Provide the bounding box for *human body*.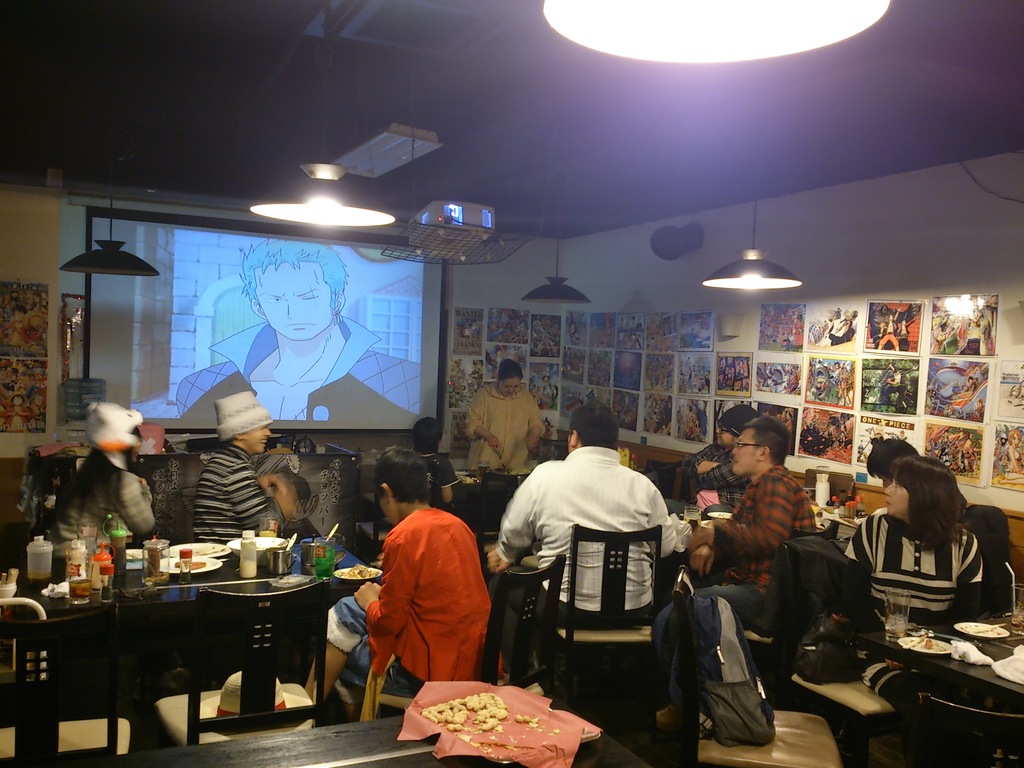
<bbox>173, 246, 416, 428</bbox>.
